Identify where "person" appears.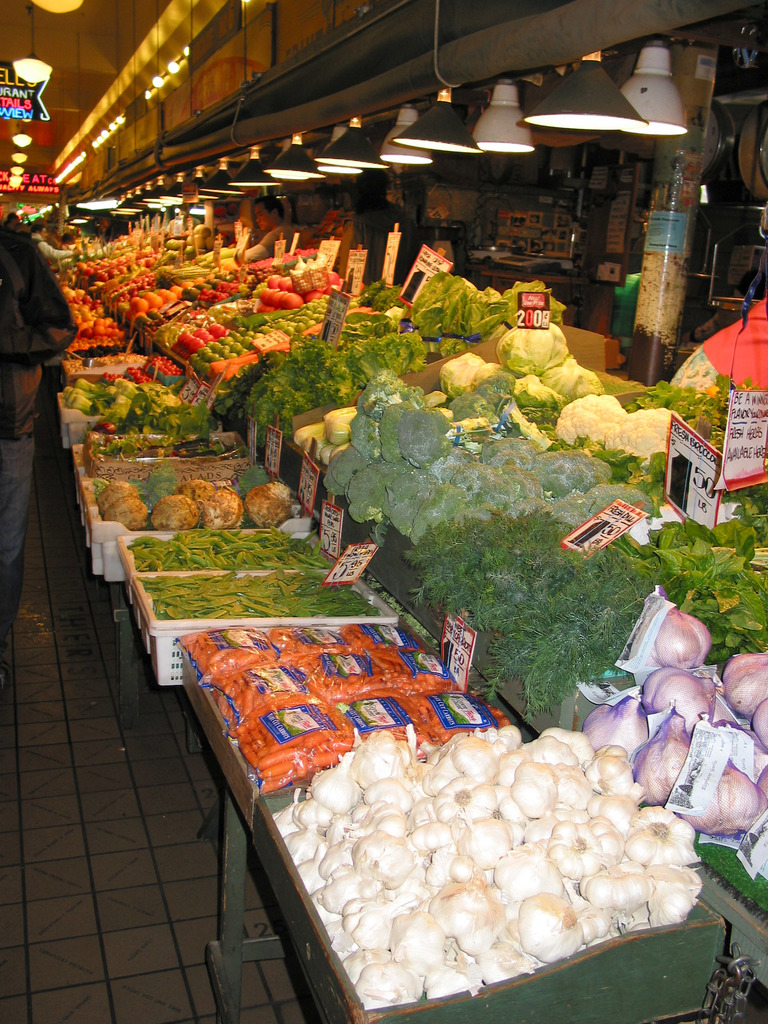
Appears at box(87, 216, 112, 240).
